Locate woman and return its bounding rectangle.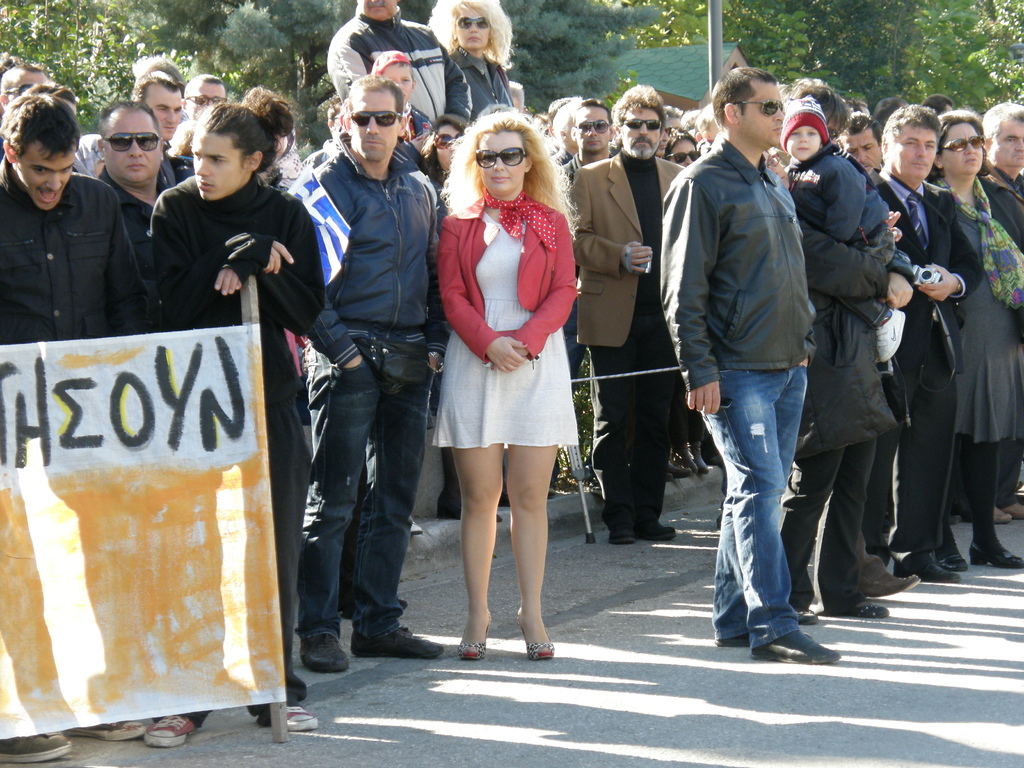
422, 0, 527, 188.
